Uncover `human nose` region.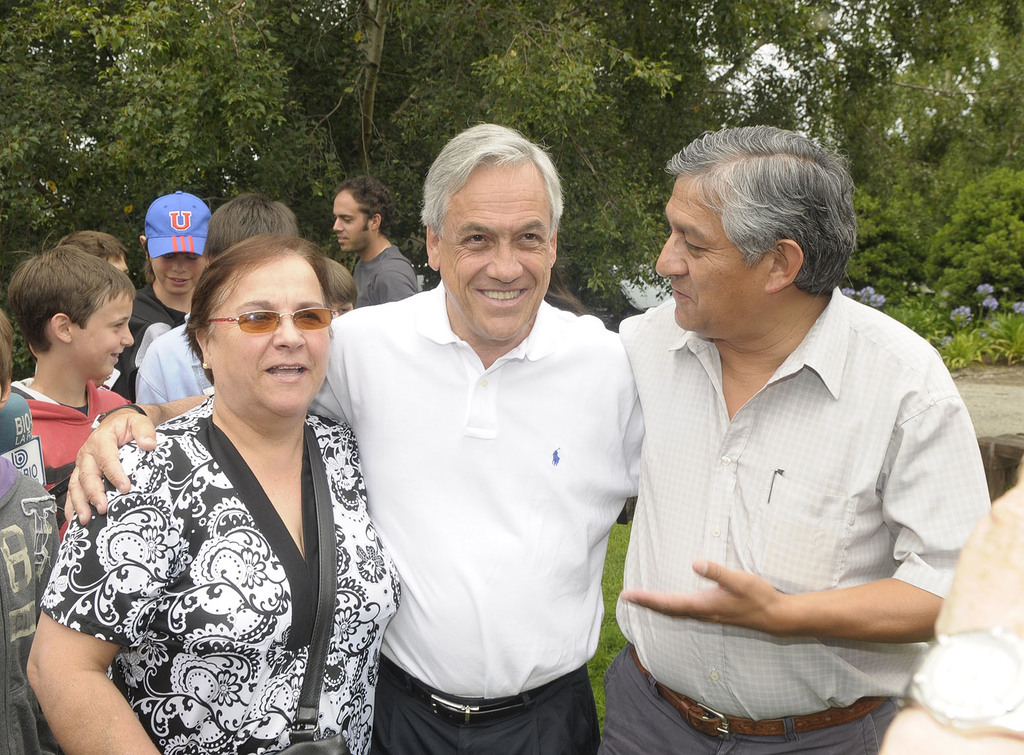
Uncovered: bbox=(273, 314, 304, 352).
